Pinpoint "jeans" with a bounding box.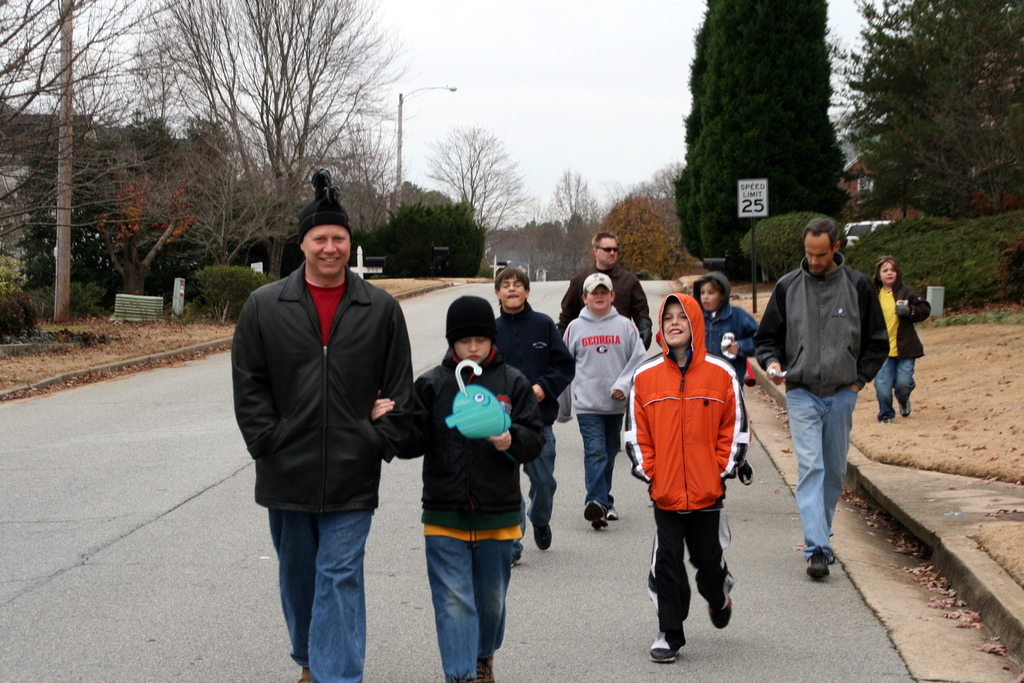
select_region(787, 386, 858, 561).
